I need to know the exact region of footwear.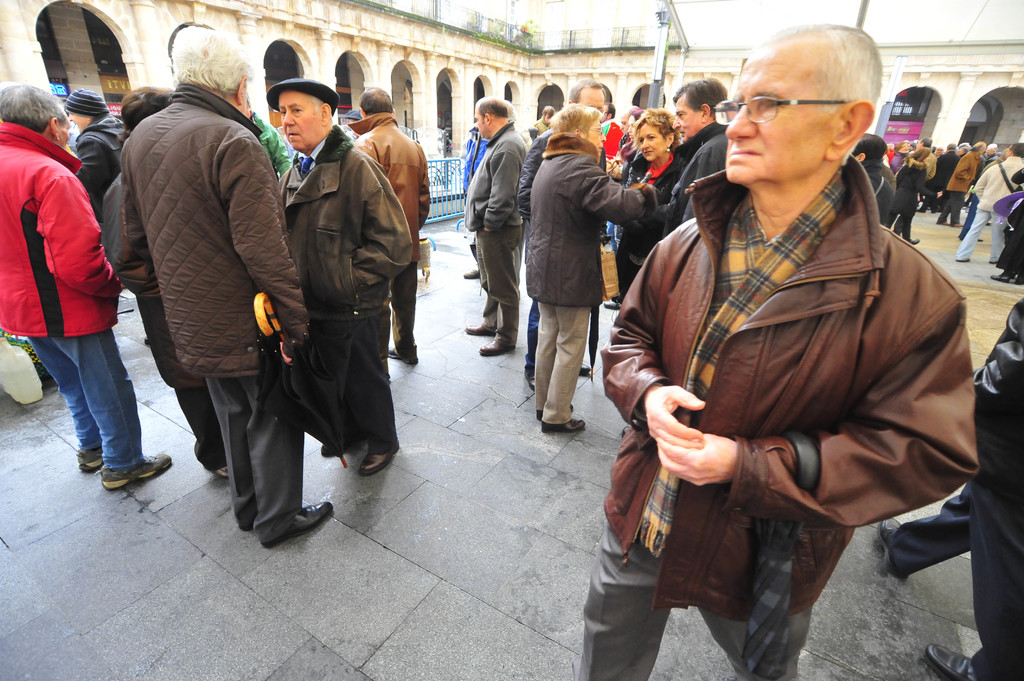
Region: region(240, 492, 329, 552).
